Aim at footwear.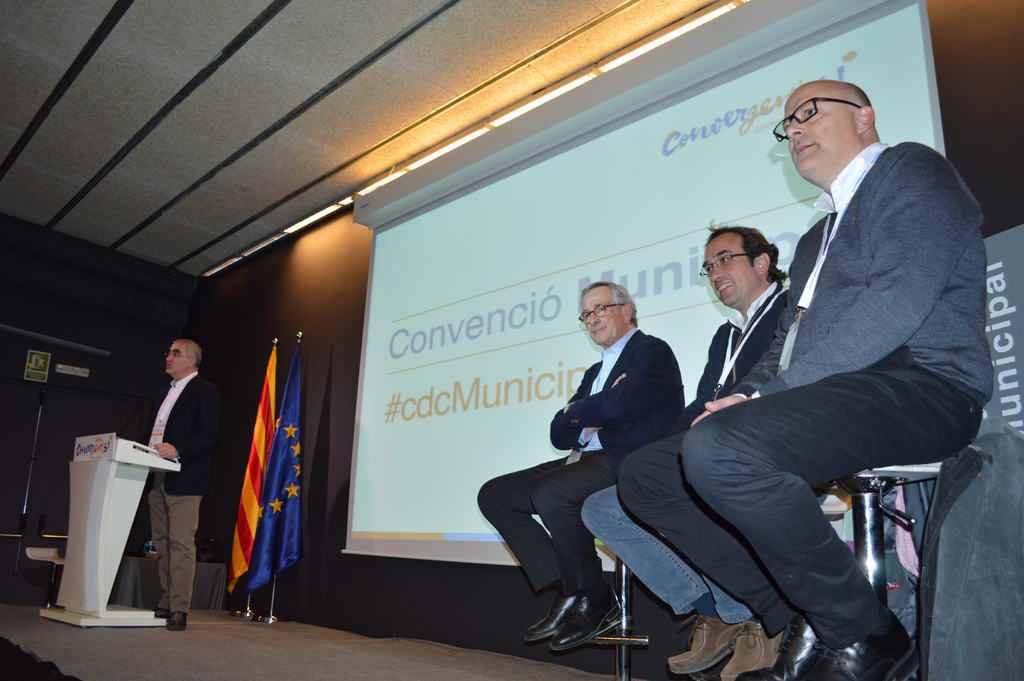
Aimed at [771, 613, 816, 680].
